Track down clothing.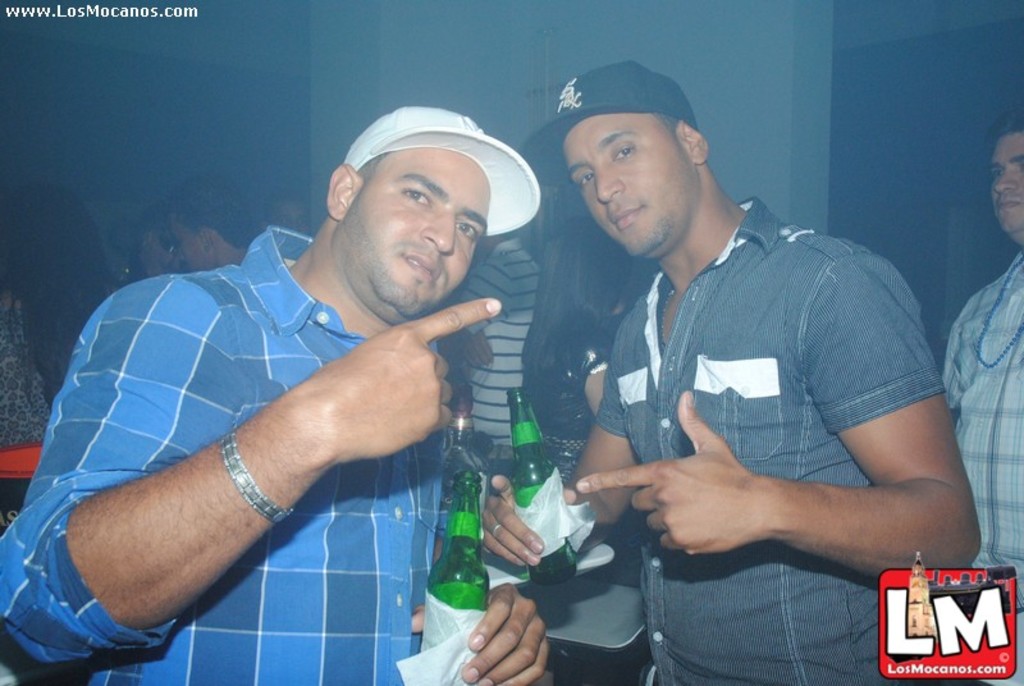
Tracked to (x1=463, y1=235, x2=571, y2=454).
